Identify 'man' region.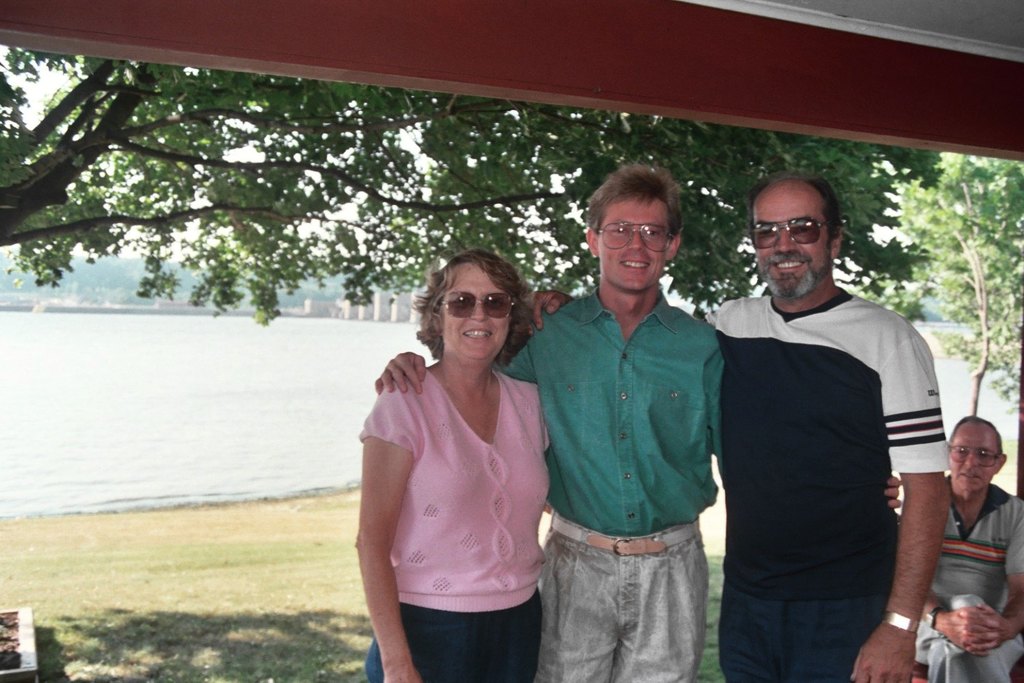
Region: bbox(910, 390, 1011, 669).
